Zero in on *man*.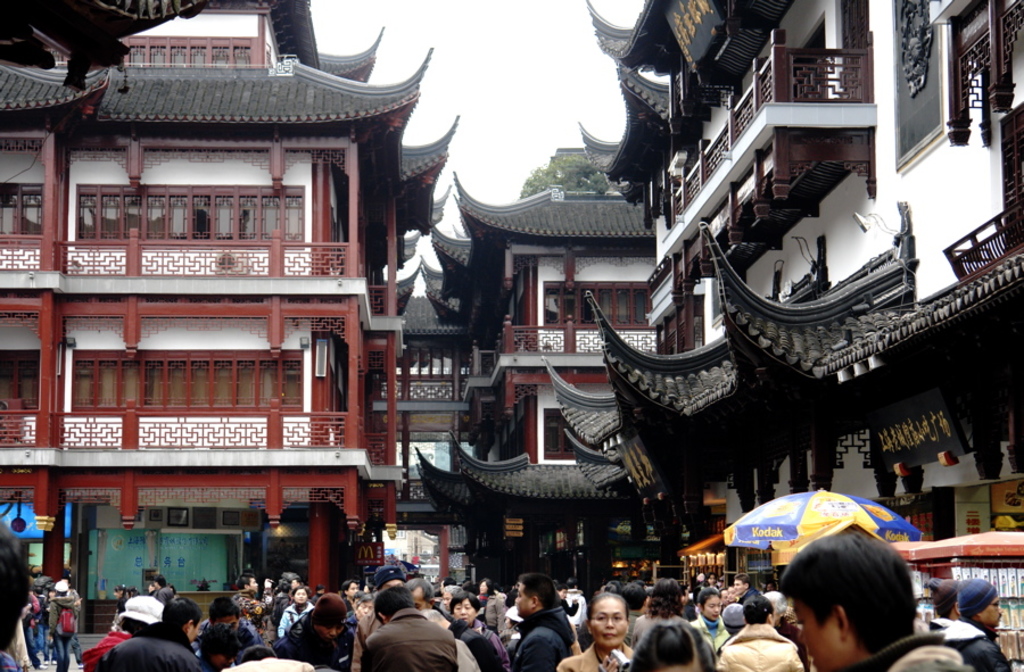
Zeroed in: 932:579:1011:671.
